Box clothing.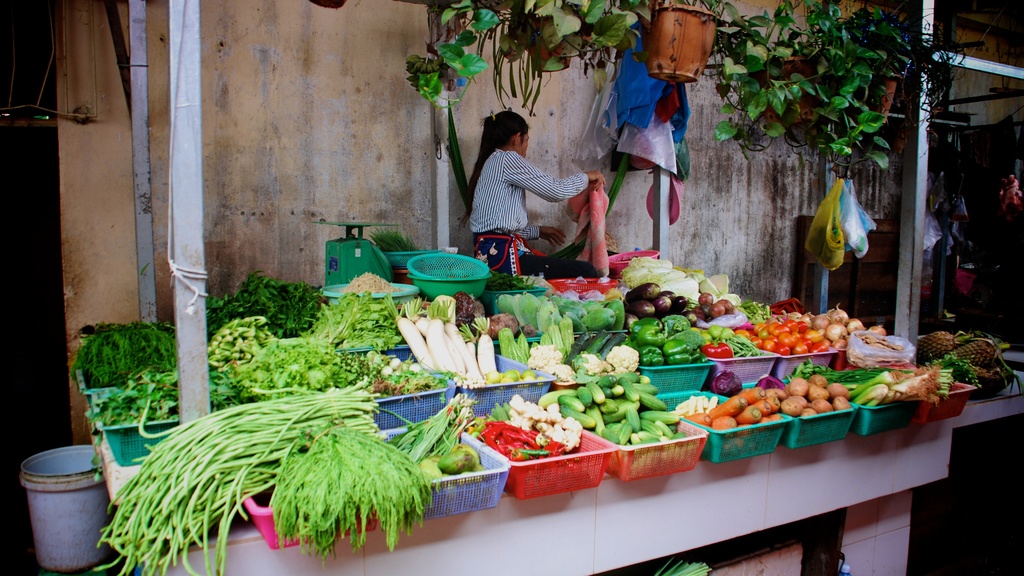
[left=483, top=140, right=597, bottom=287].
